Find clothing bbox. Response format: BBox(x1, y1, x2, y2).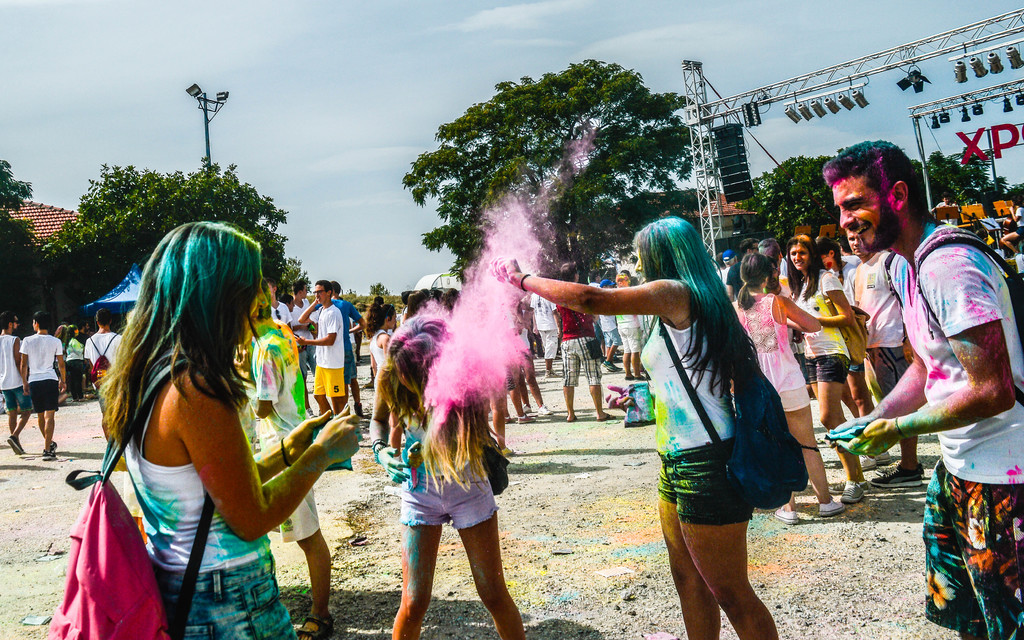
BBox(831, 261, 858, 375).
